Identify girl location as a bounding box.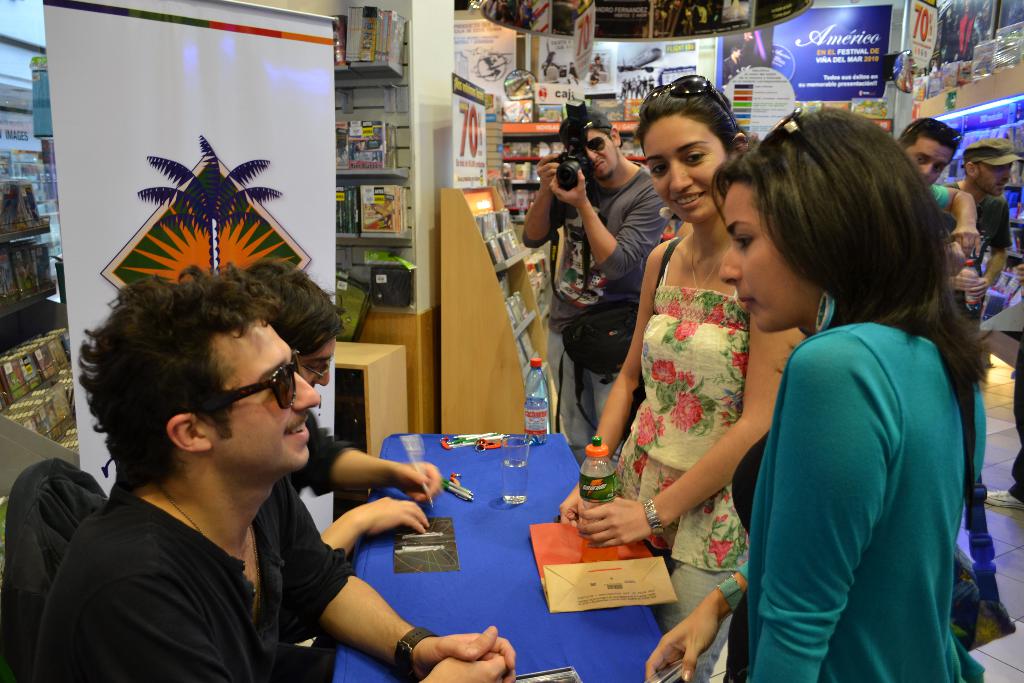
bbox(559, 74, 808, 680).
